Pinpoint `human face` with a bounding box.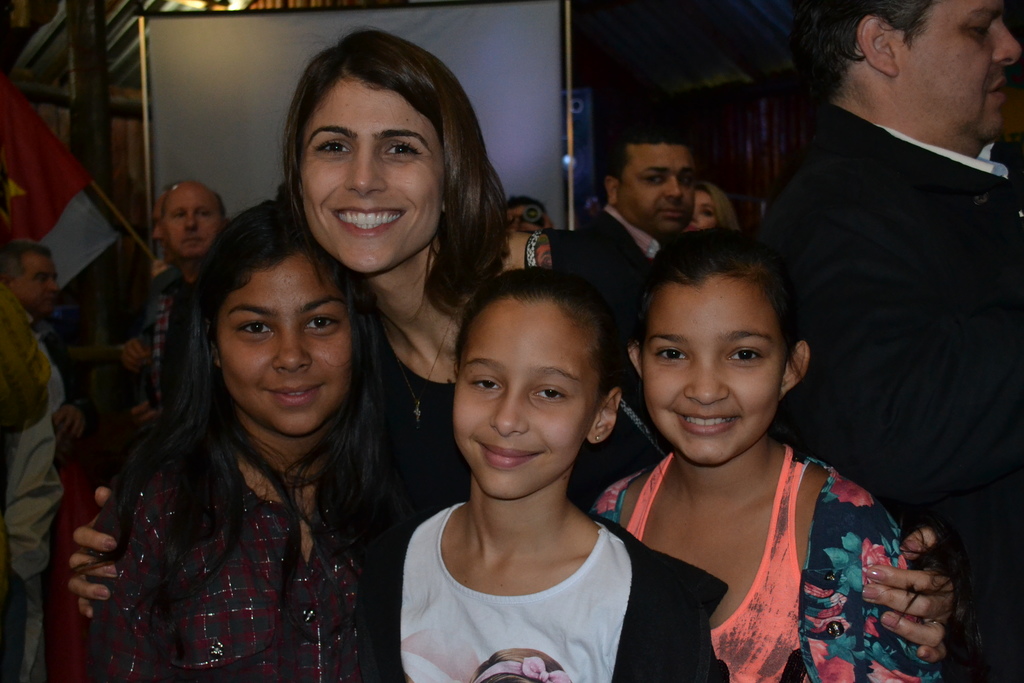
x1=307, y1=80, x2=440, y2=272.
